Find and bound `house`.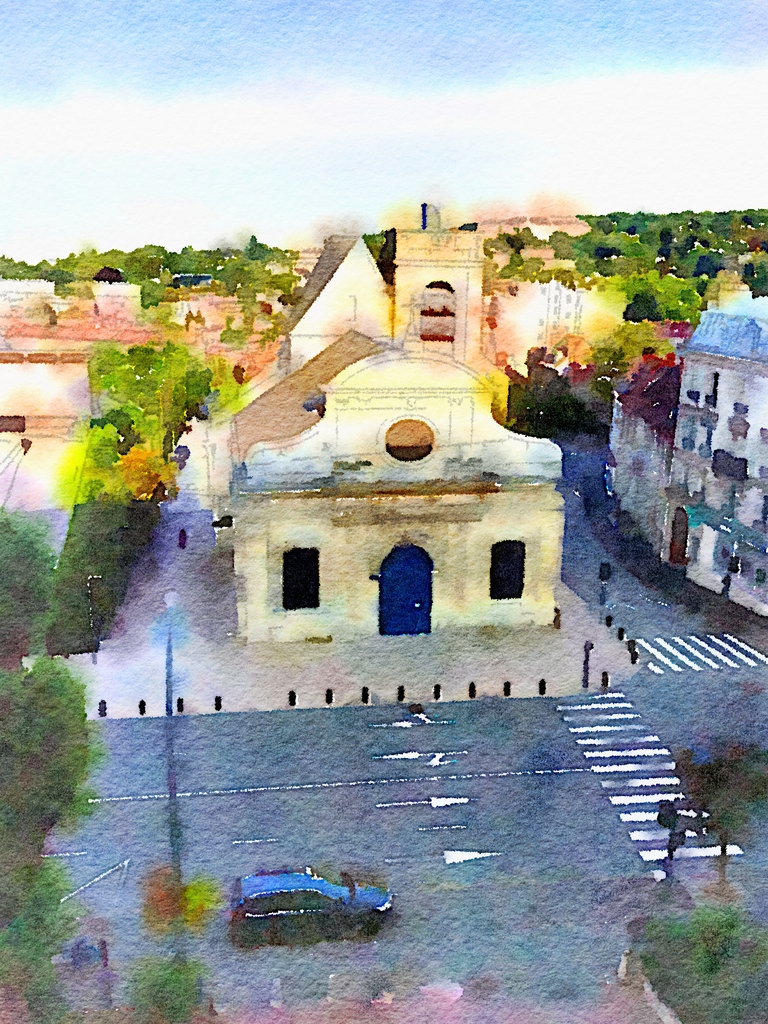
Bound: (5, 278, 239, 419).
